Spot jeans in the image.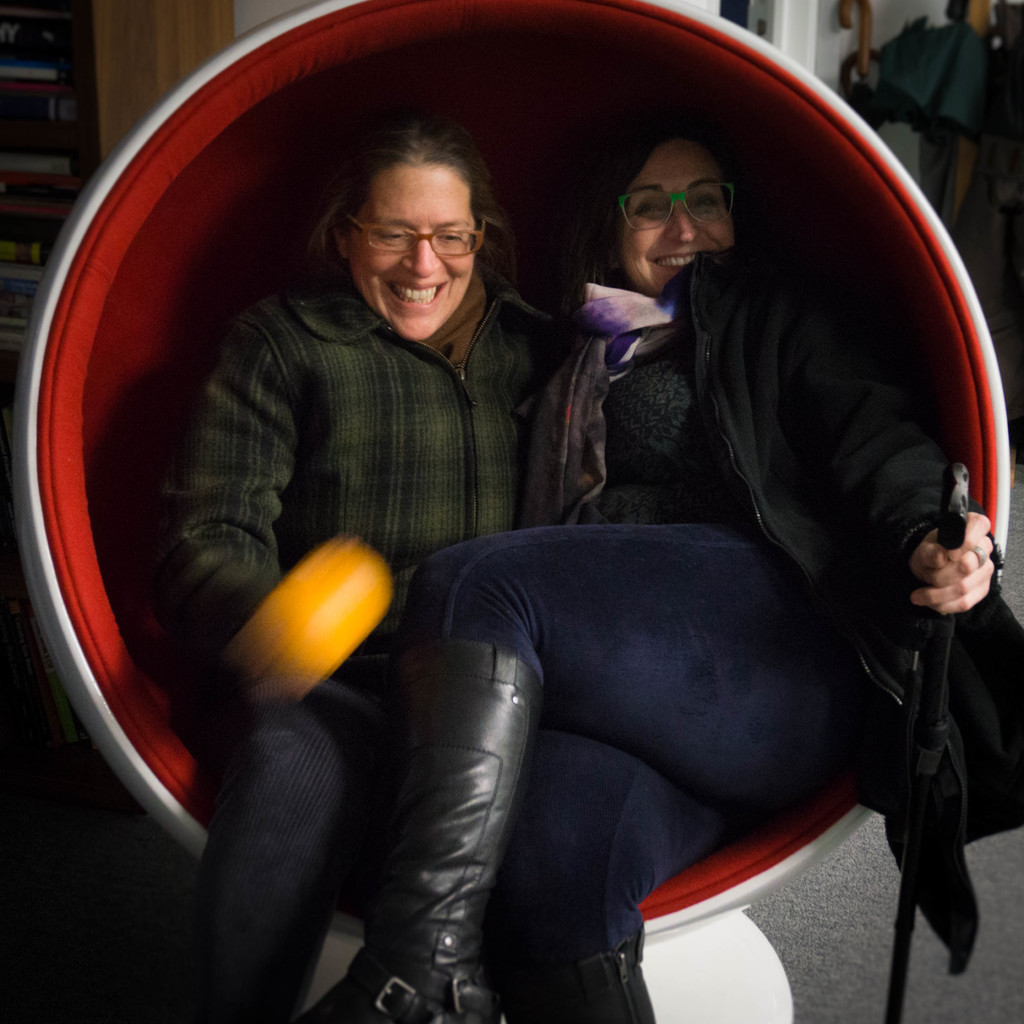
jeans found at <box>410,520,845,957</box>.
